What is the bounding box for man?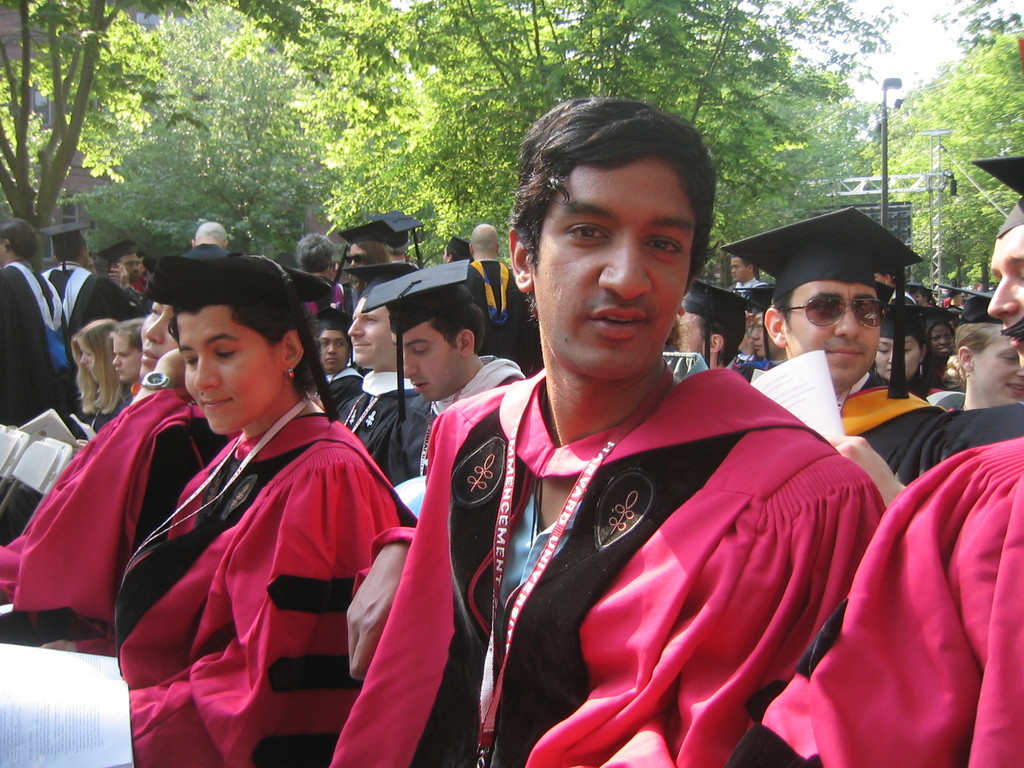
crop(335, 260, 417, 449).
